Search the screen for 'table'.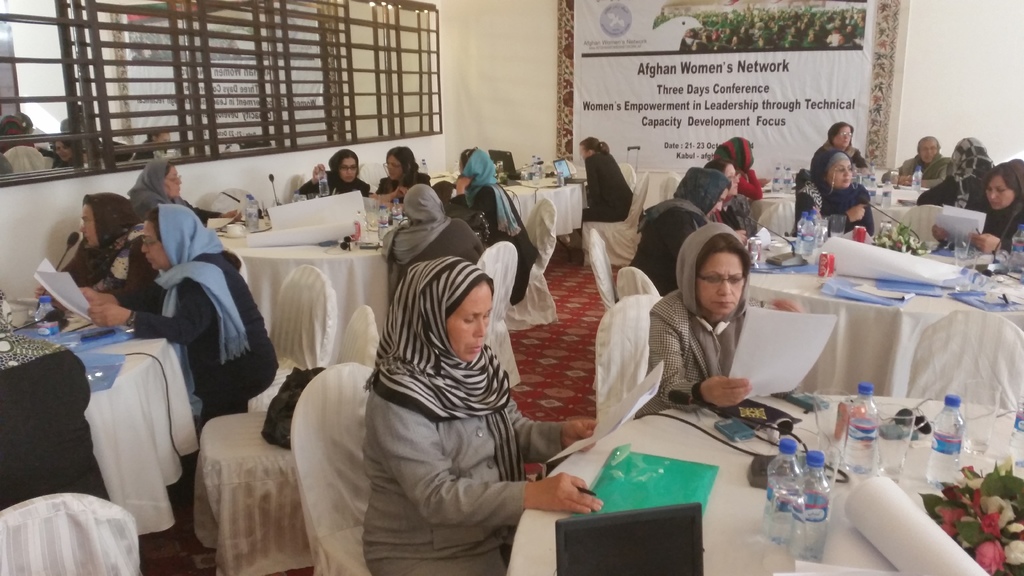
Found at [x1=634, y1=161, x2=808, y2=251].
